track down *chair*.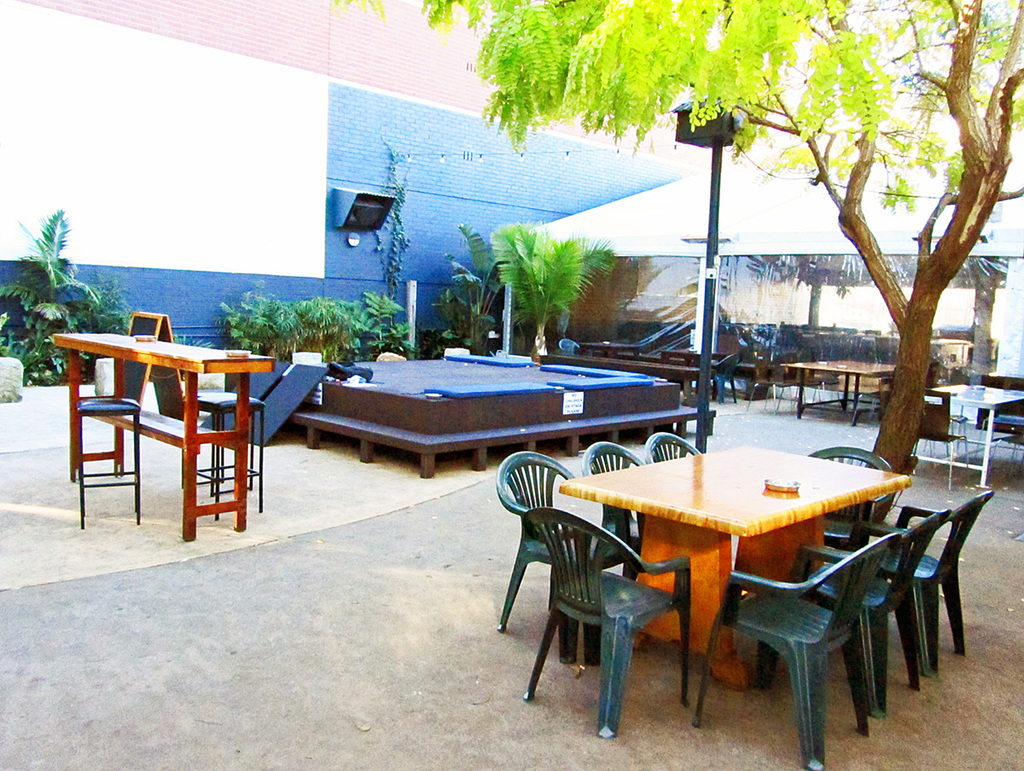
Tracked to <bbox>580, 438, 641, 579</bbox>.
